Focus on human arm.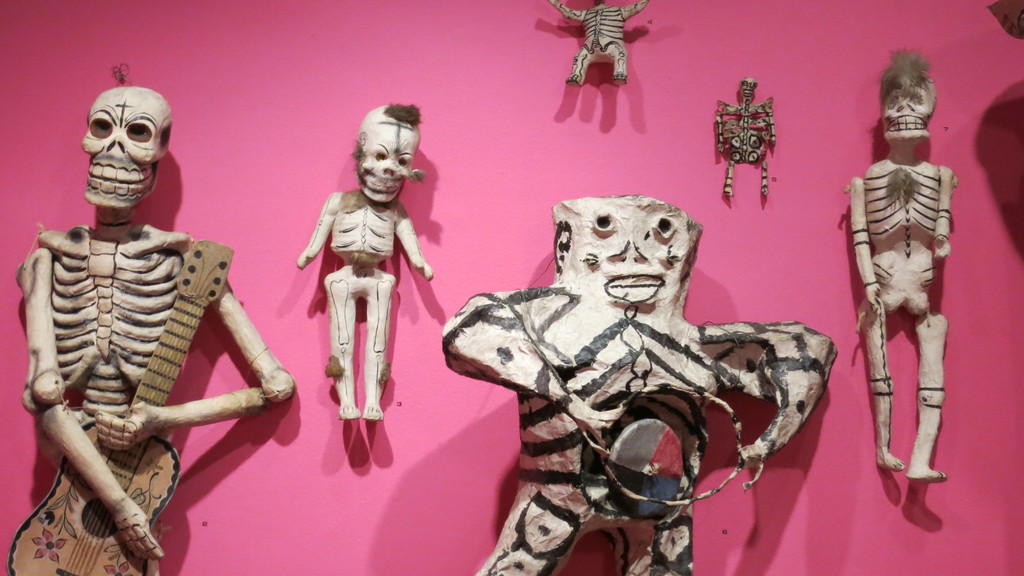
Focused at 931,167,955,259.
